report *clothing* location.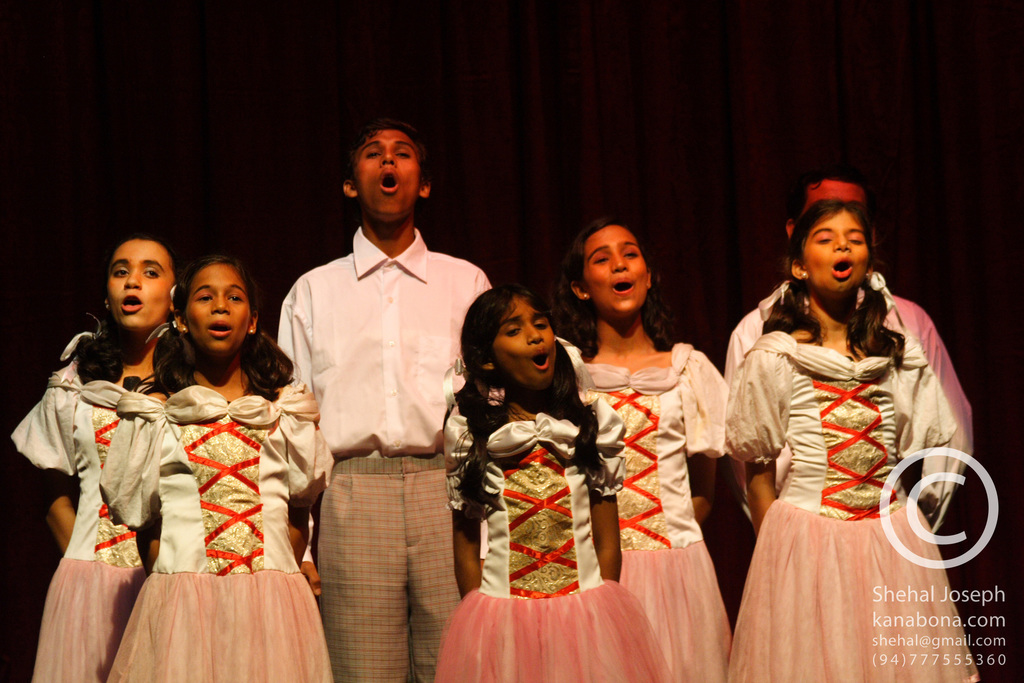
Report: rect(730, 331, 980, 682).
